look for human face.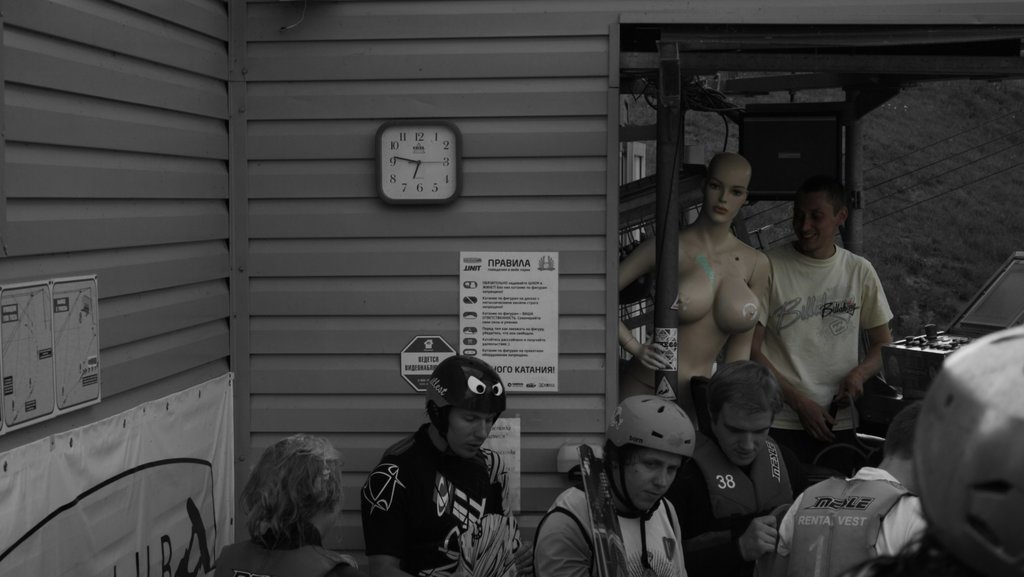
Found: <bbox>703, 165, 745, 228</bbox>.
